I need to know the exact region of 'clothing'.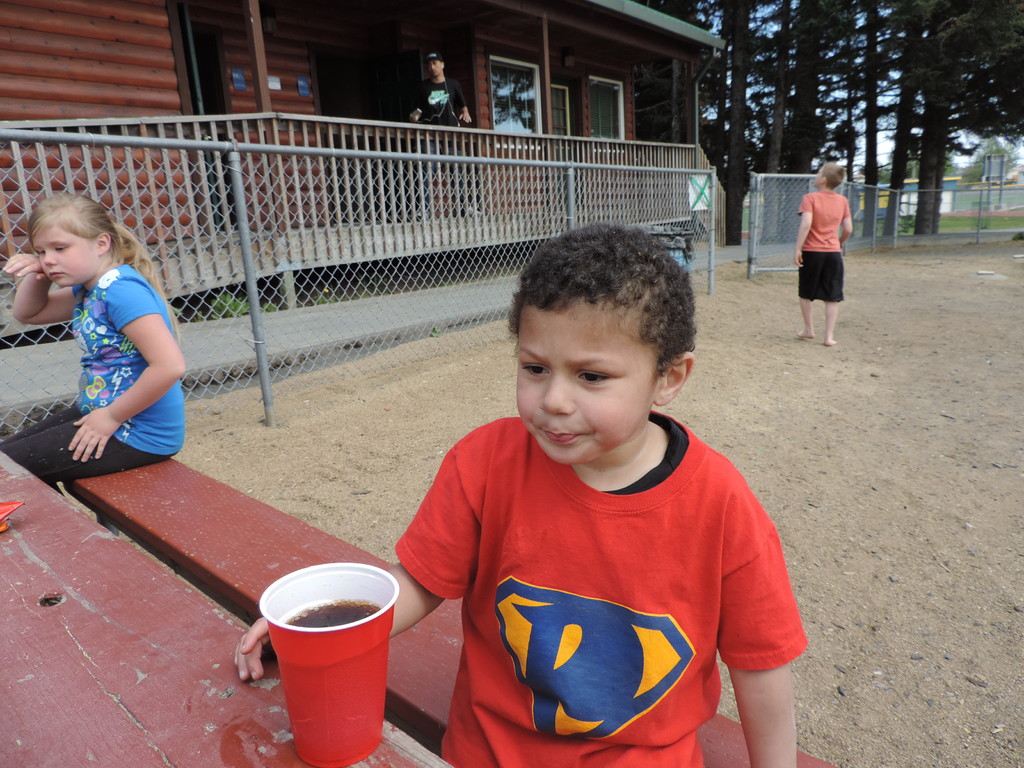
Region: 387:392:798:748.
